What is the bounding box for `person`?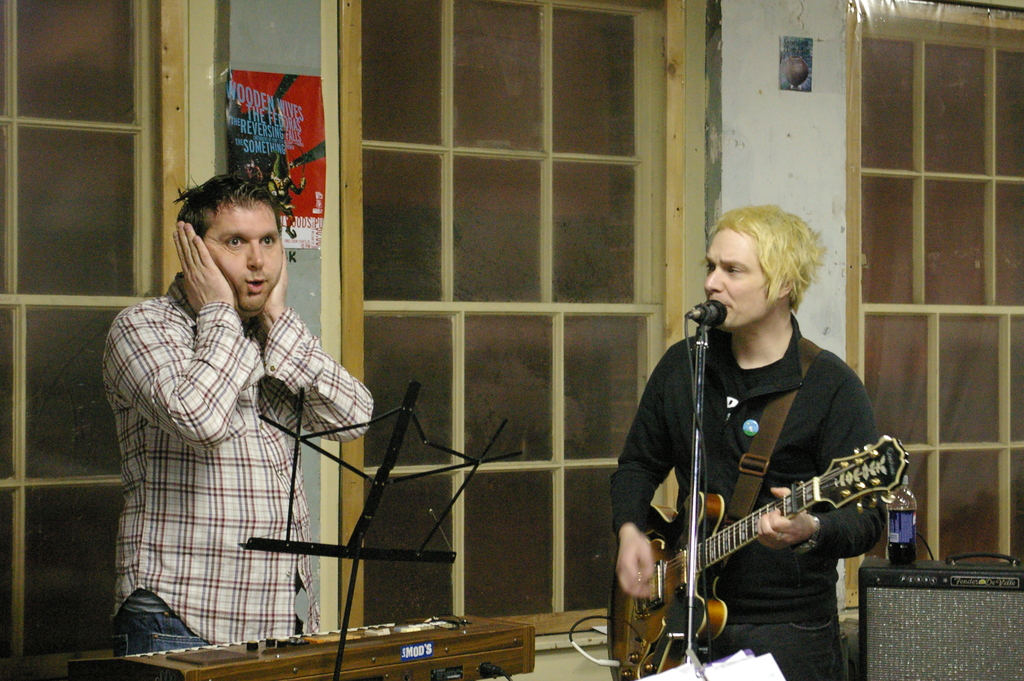
<bbox>618, 204, 883, 680</bbox>.
